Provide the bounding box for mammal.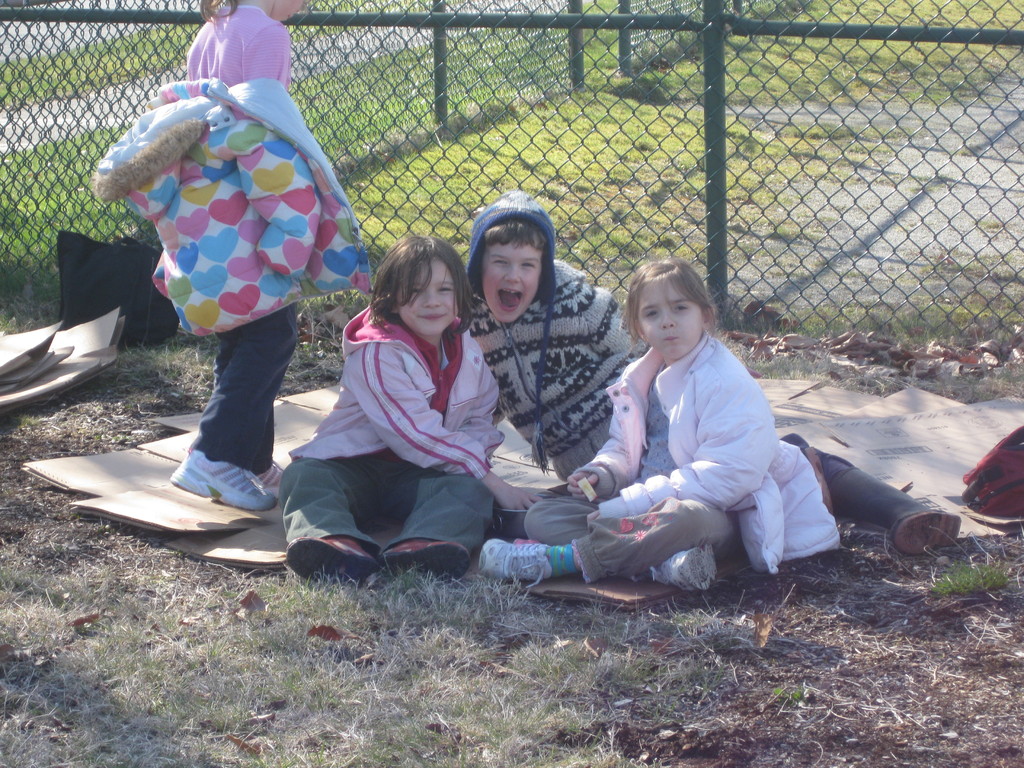
crop(89, 0, 373, 511).
